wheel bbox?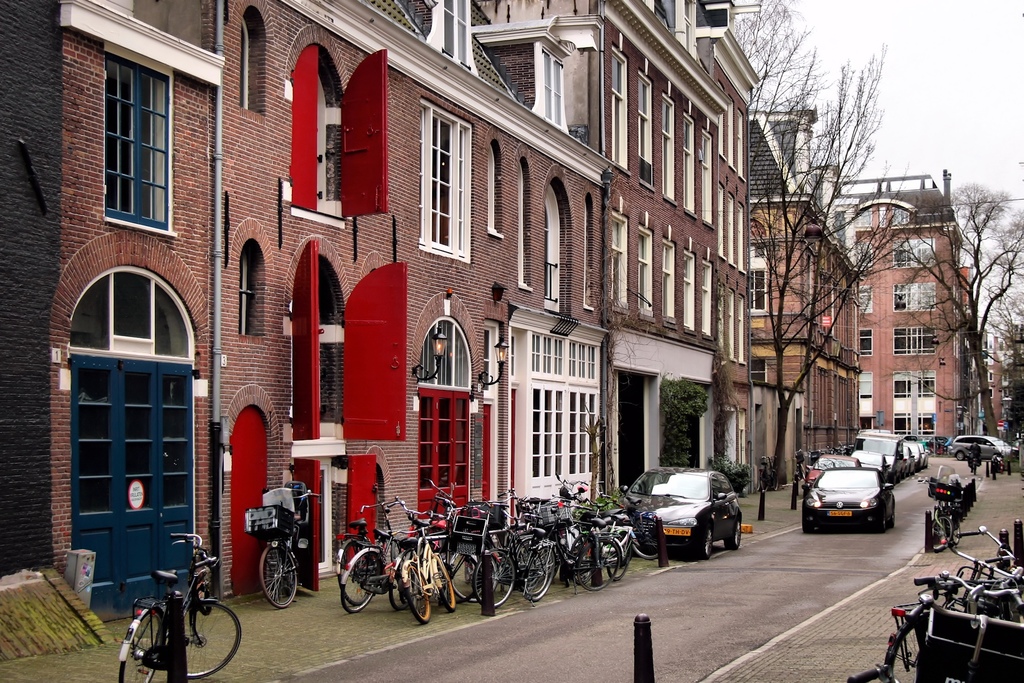
886/621/925/682
